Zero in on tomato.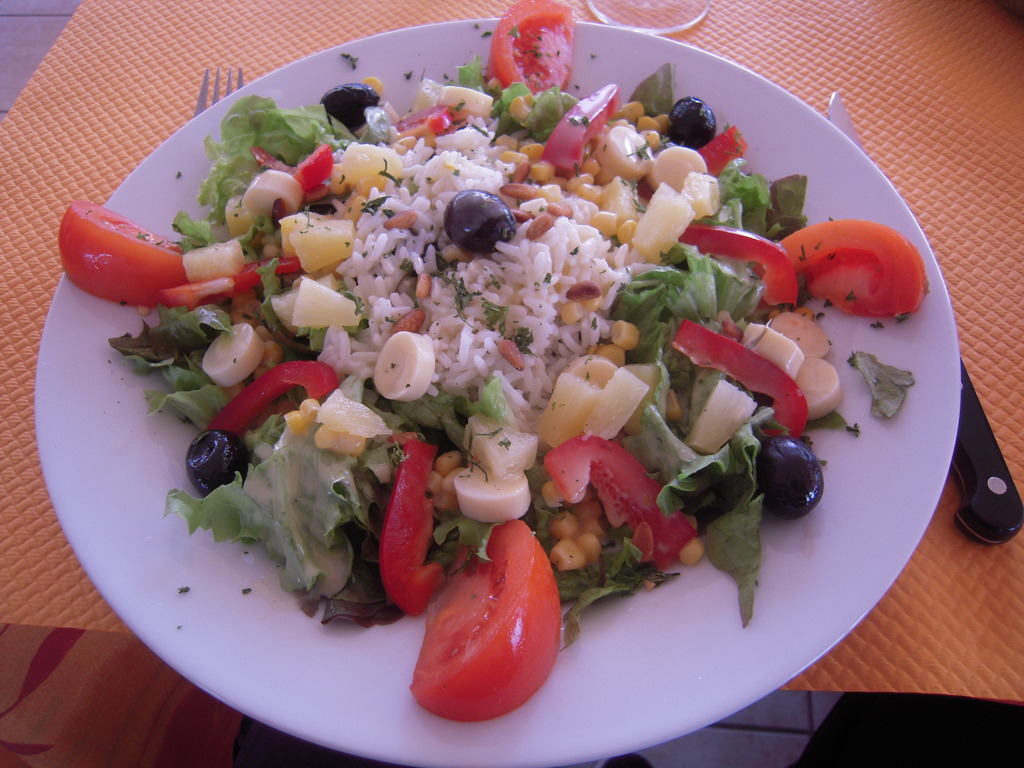
Zeroed in: <bbox>543, 436, 689, 569</bbox>.
